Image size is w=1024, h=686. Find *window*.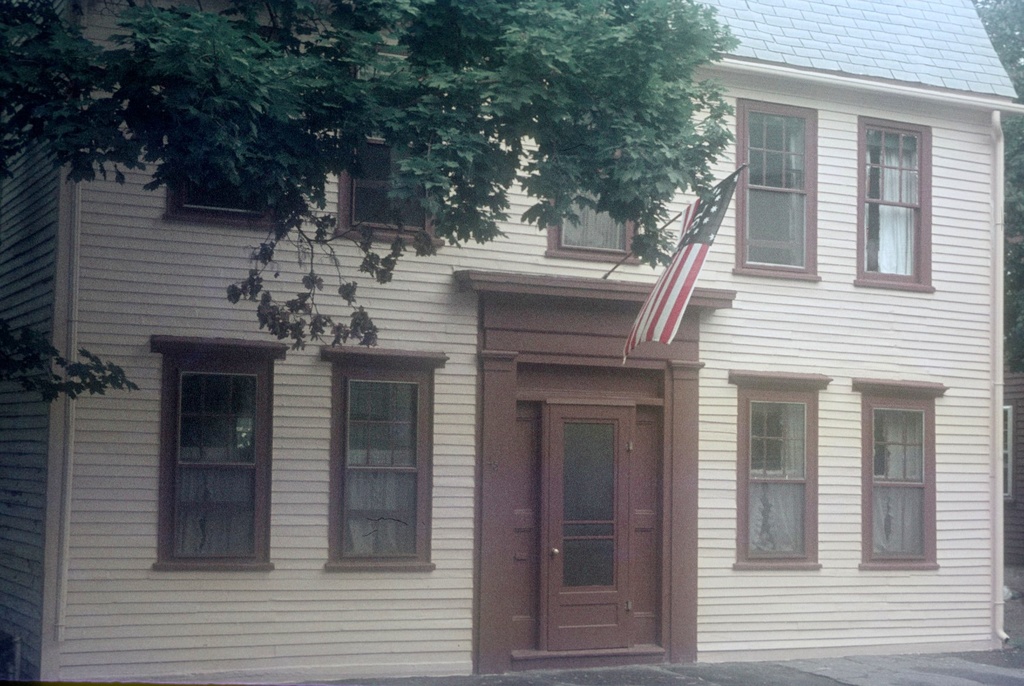
(154, 340, 287, 582).
